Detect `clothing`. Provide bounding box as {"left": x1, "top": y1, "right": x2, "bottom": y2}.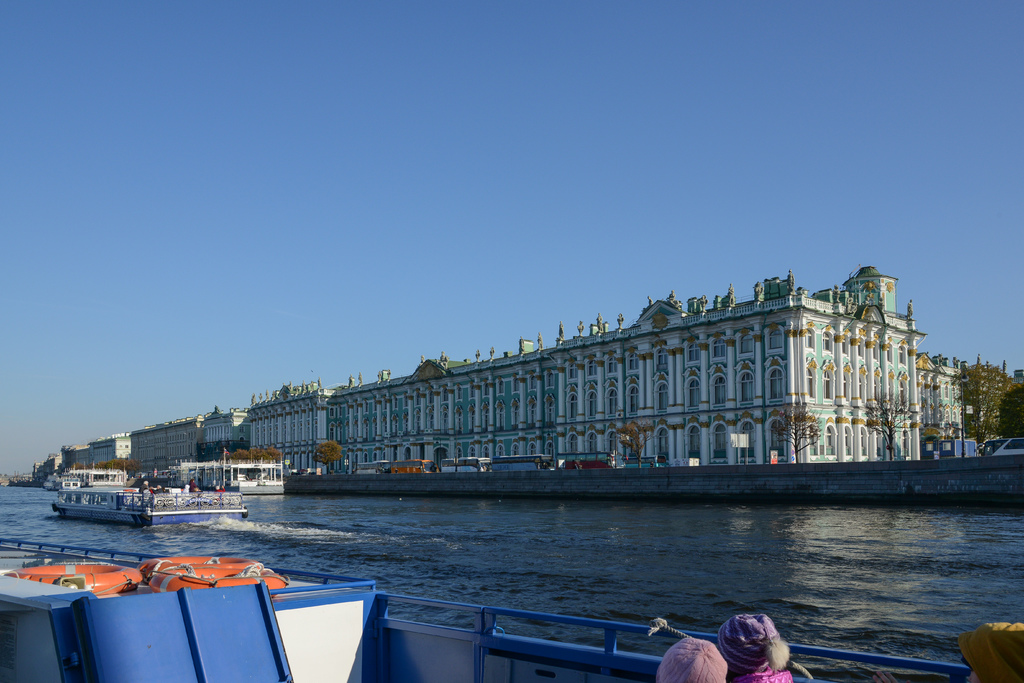
{"left": 728, "top": 666, "right": 835, "bottom": 682}.
